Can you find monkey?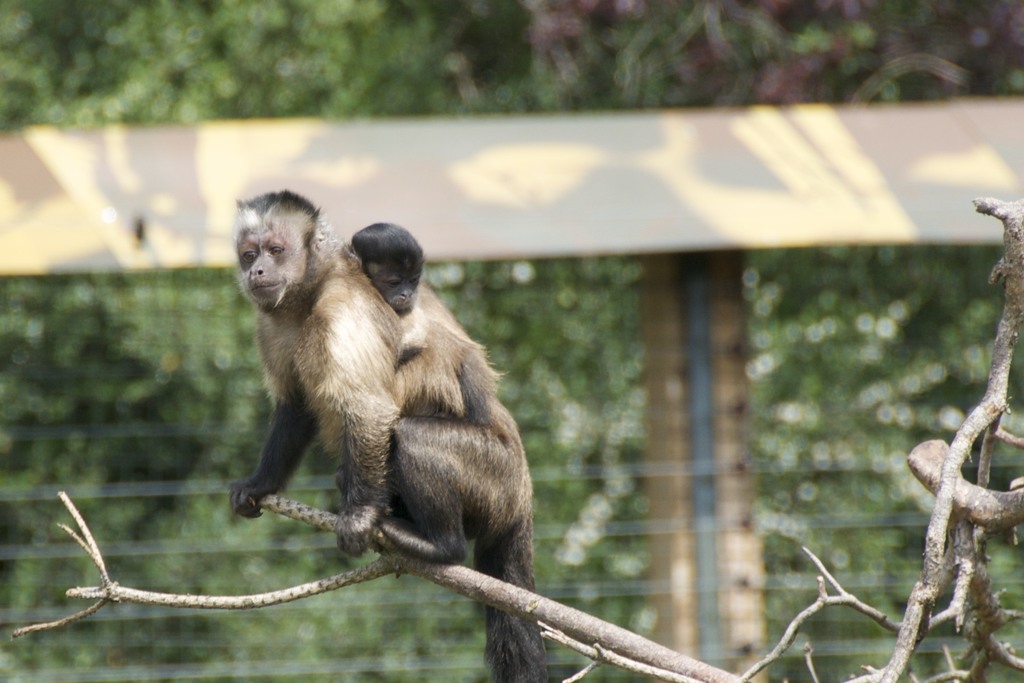
Yes, bounding box: (left=220, top=201, right=545, bottom=643).
